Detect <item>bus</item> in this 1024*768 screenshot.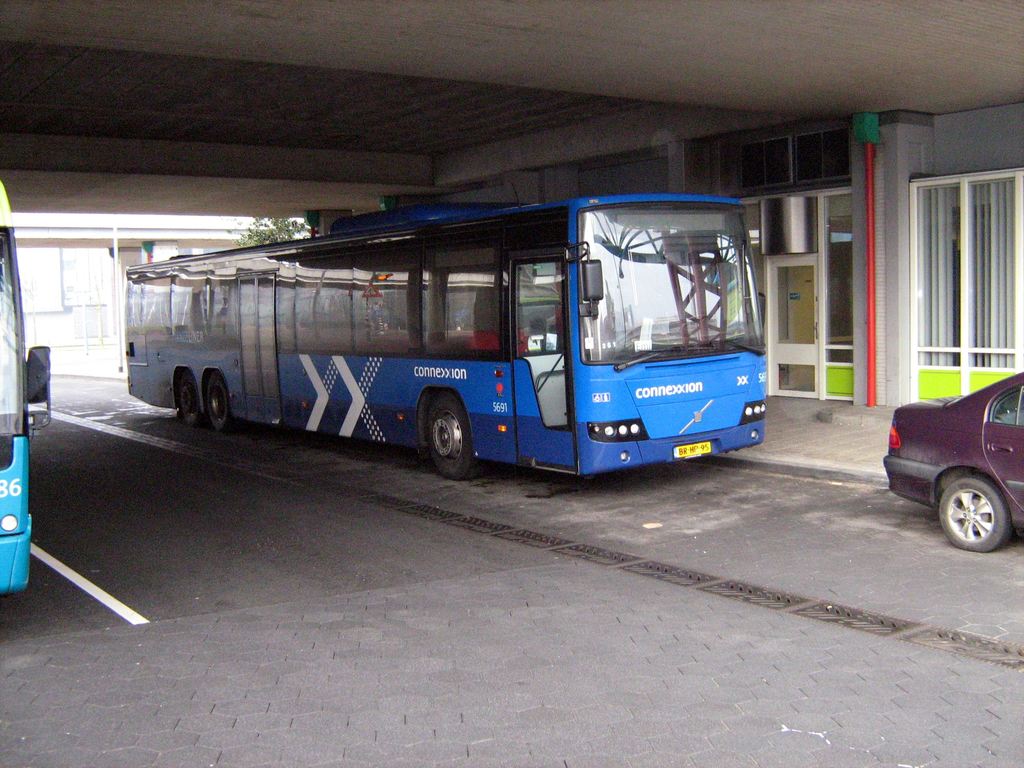
Detection: [x1=122, y1=195, x2=763, y2=484].
